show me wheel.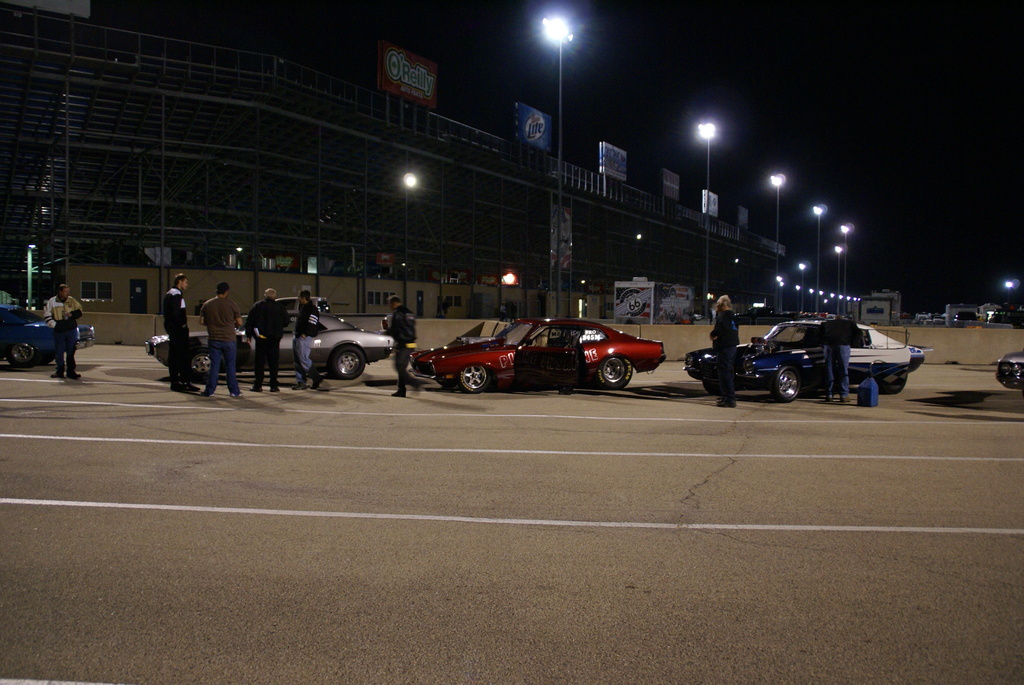
wheel is here: <bbox>765, 359, 807, 402</bbox>.
